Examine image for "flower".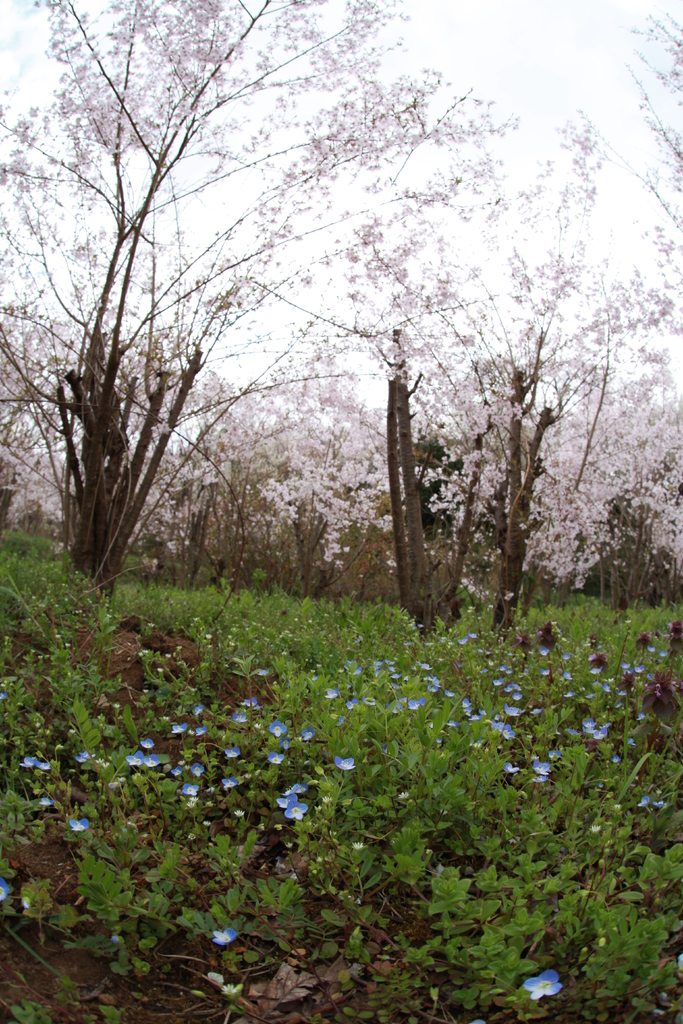
Examination result: select_region(287, 783, 303, 796).
